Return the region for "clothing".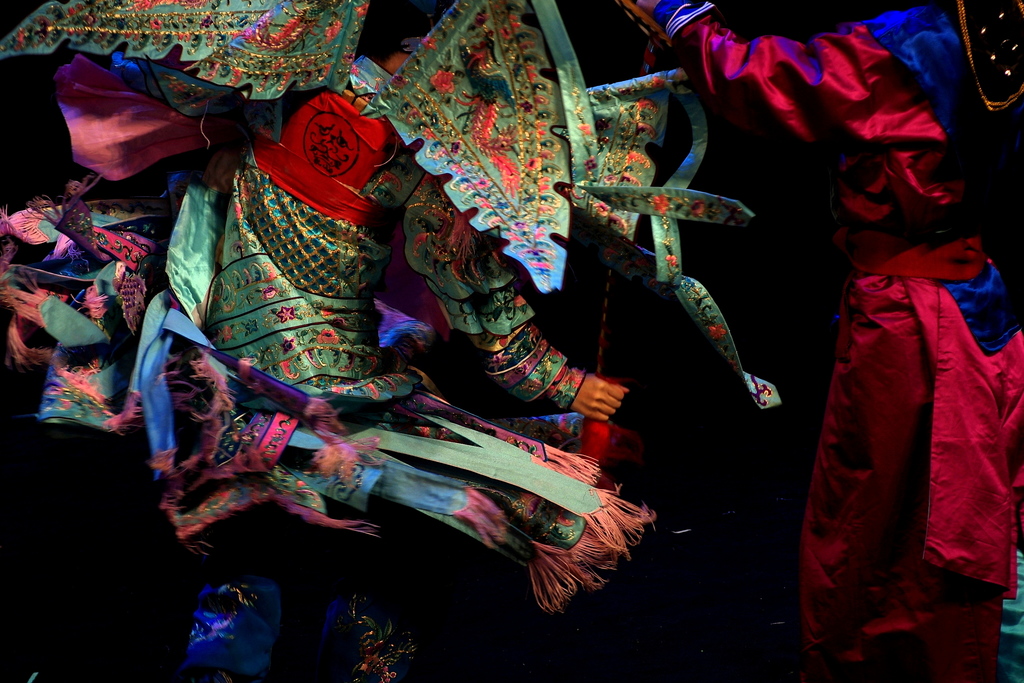
x1=650, y1=0, x2=1023, y2=682.
